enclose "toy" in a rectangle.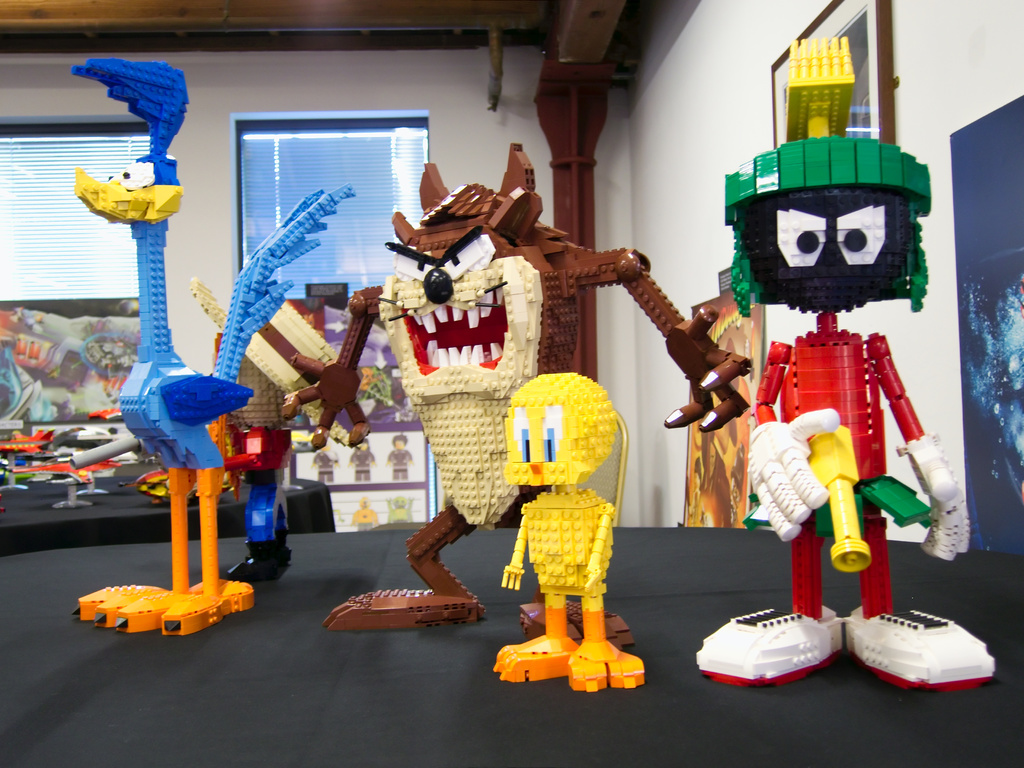
pyautogui.locateOnScreen(381, 432, 417, 484).
